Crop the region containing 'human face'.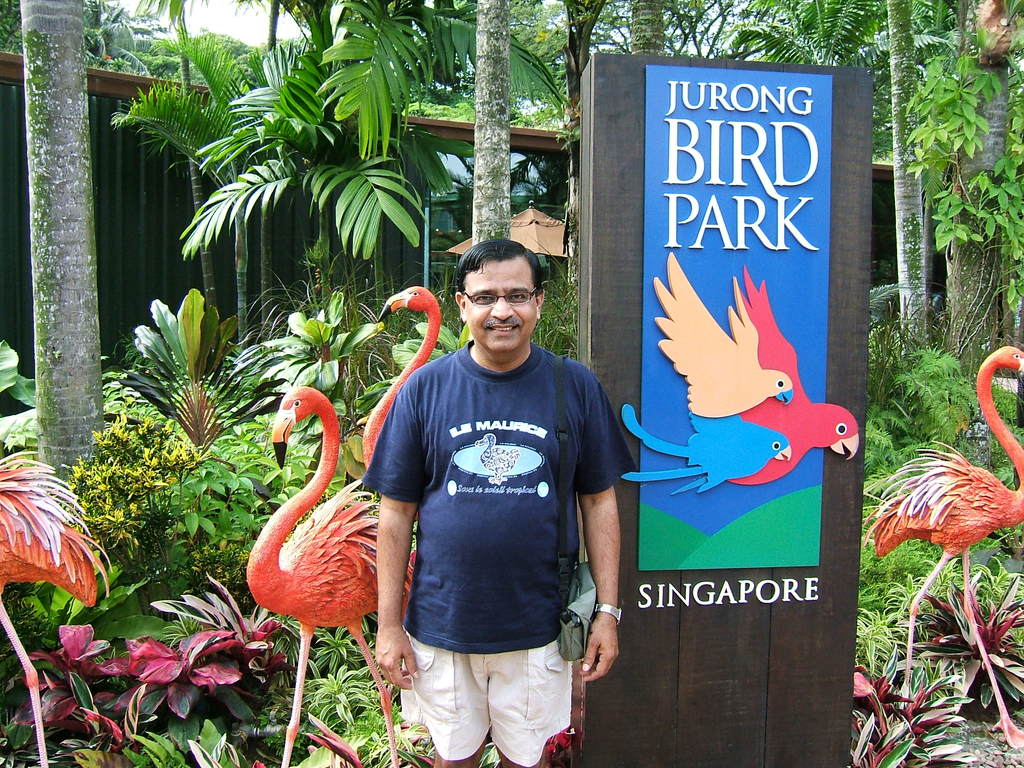
Crop region: bbox=[463, 257, 536, 358].
